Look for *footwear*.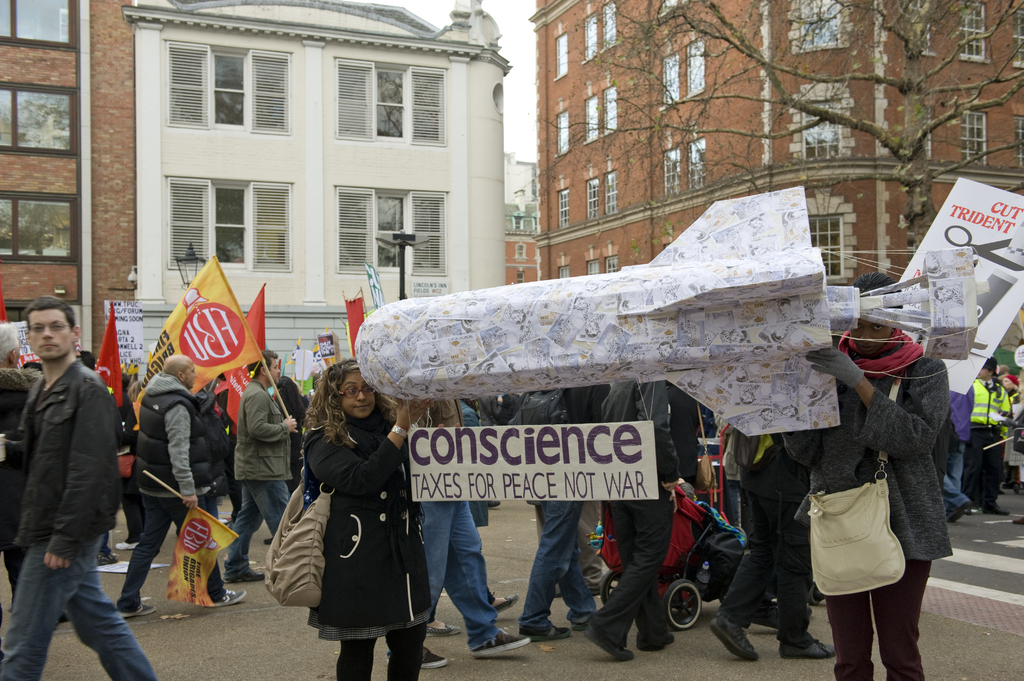
Found: box(197, 583, 248, 607).
